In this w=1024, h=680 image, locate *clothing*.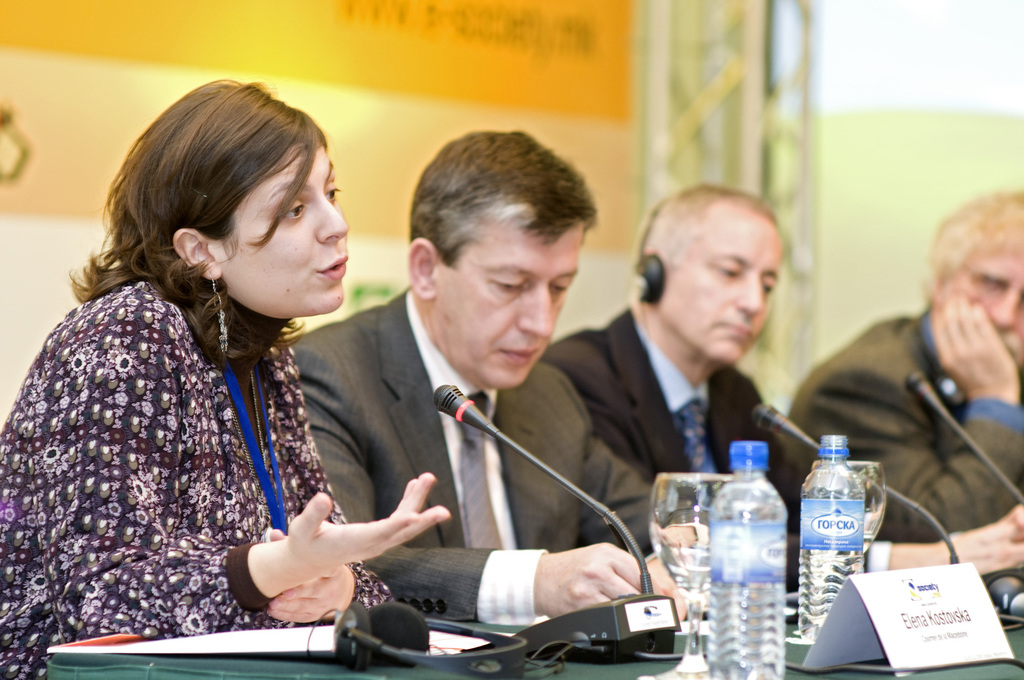
Bounding box: bbox=(792, 312, 1018, 549).
